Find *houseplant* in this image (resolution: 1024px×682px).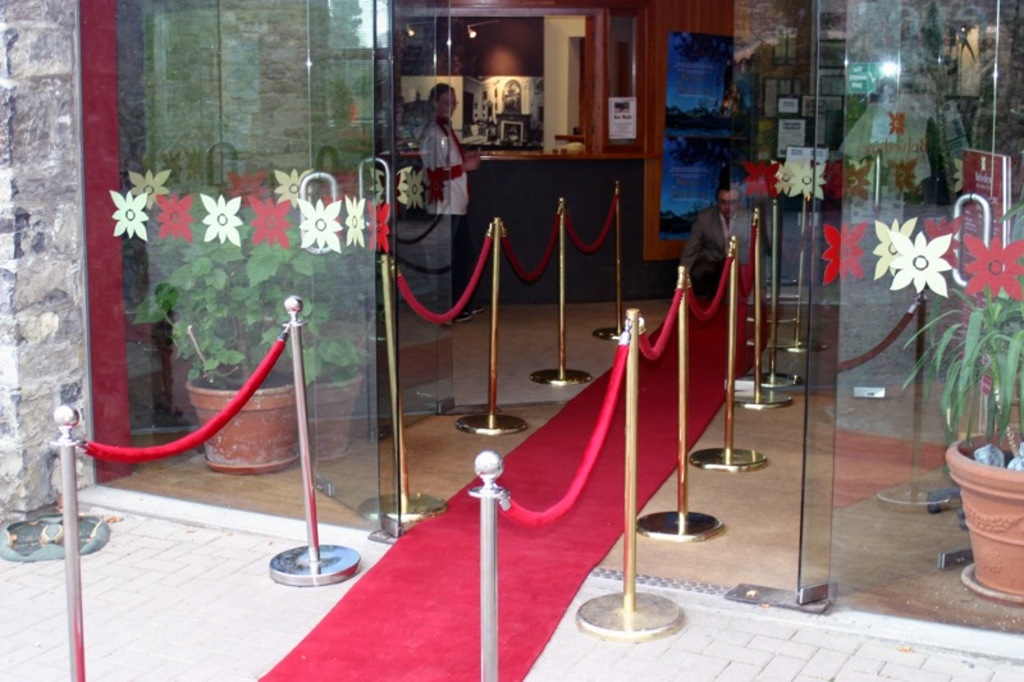
pyautogui.locateOnScreen(132, 194, 364, 468).
